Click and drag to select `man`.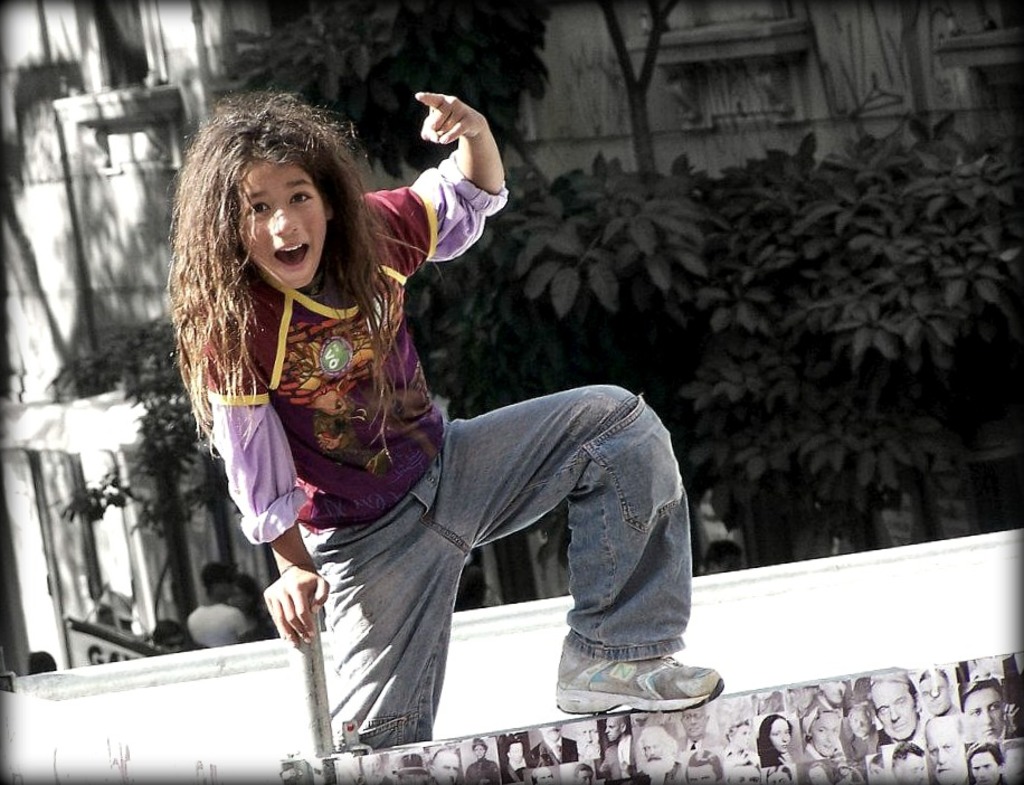
Selection: bbox=(901, 746, 929, 784).
